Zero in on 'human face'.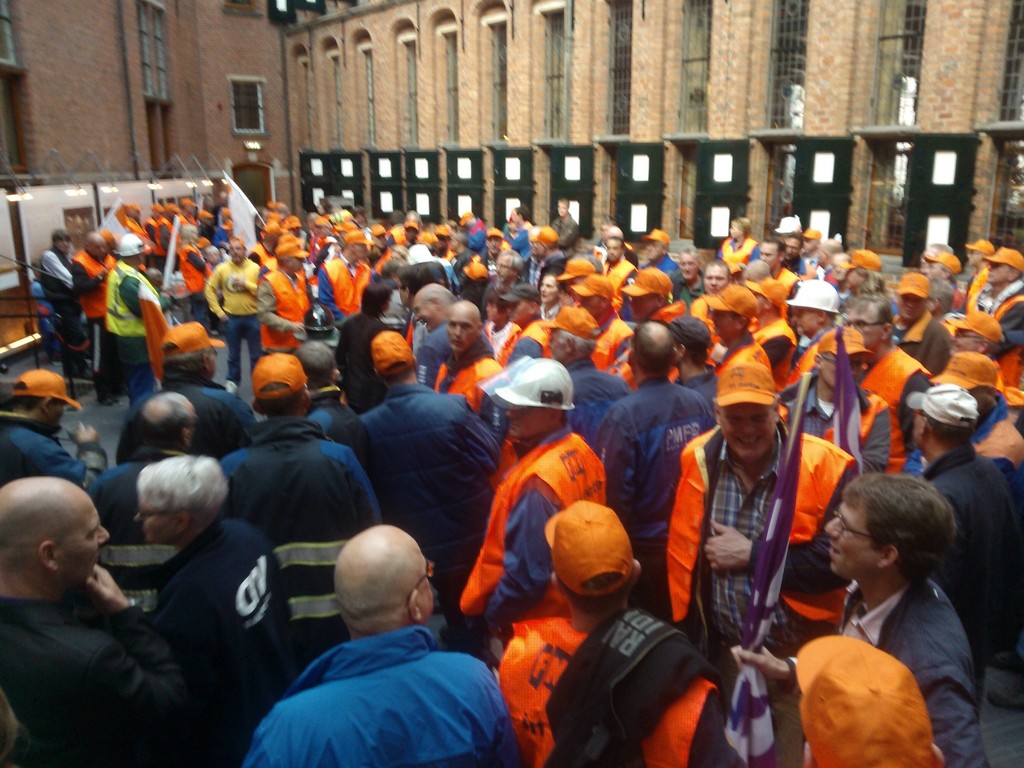
Zeroed in: bbox=(846, 302, 893, 356).
